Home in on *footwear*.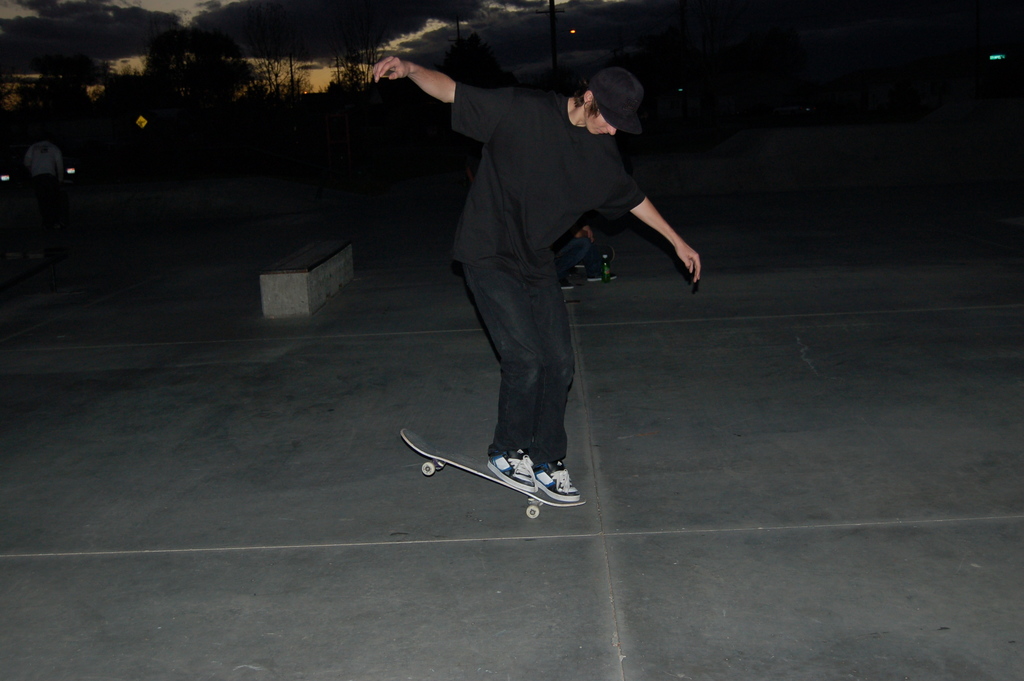
Homed in at bbox=(584, 243, 612, 258).
